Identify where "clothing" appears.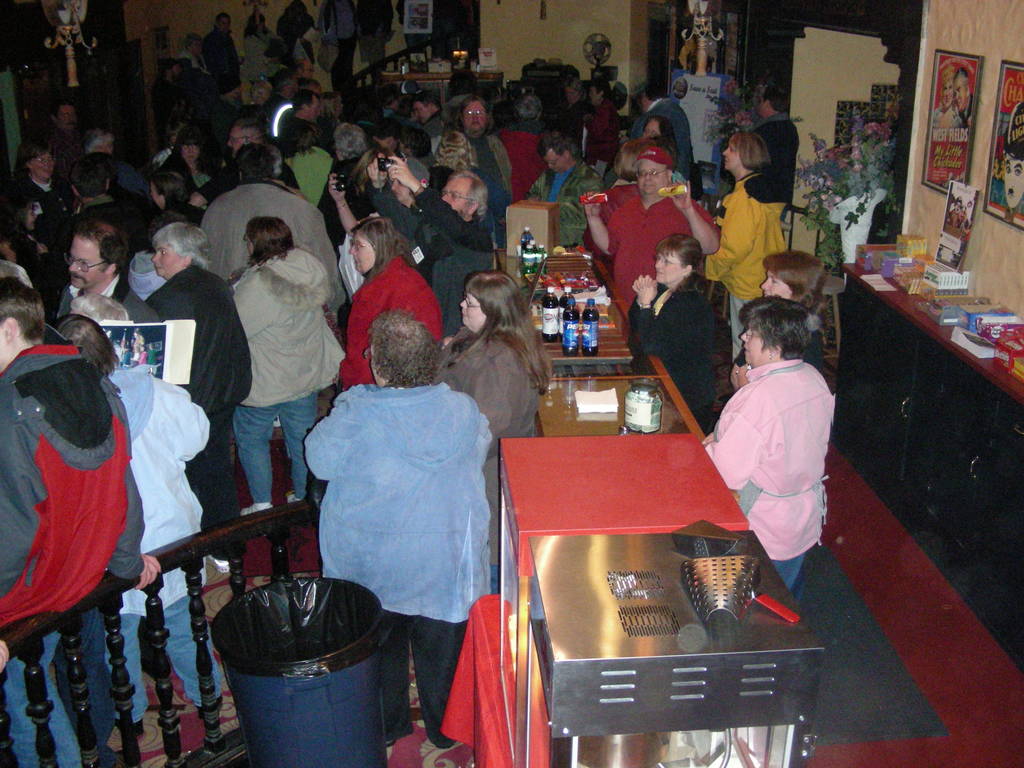
Appears at detection(225, 252, 356, 508).
